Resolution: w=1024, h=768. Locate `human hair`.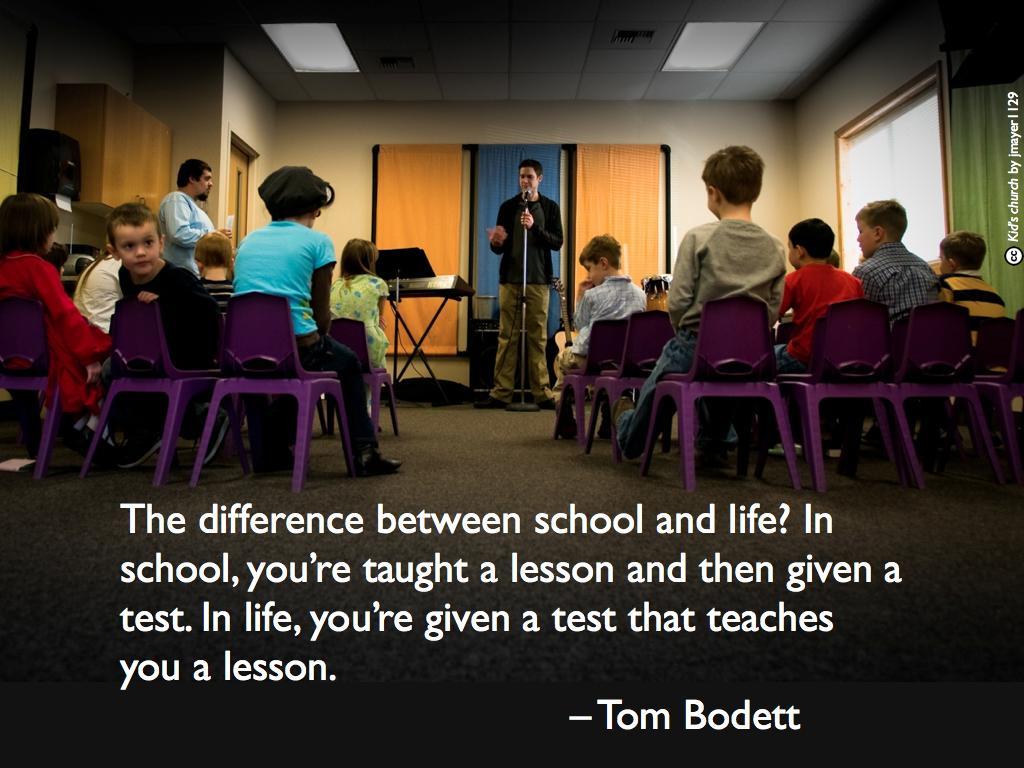
196, 228, 239, 267.
